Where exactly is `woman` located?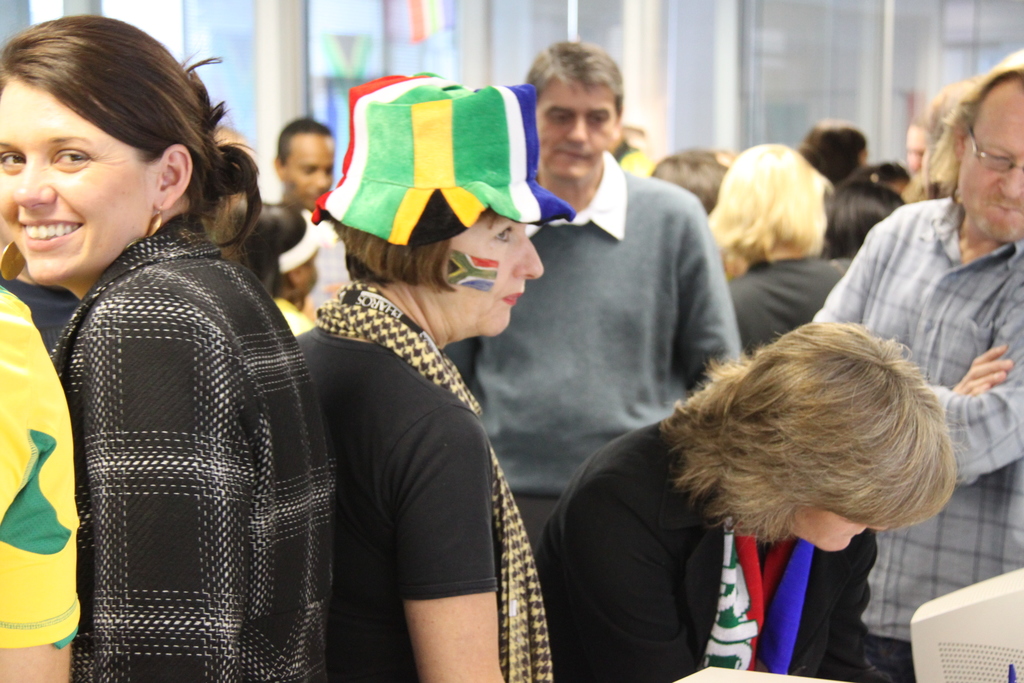
Its bounding box is 710, 138, 846, 365.
